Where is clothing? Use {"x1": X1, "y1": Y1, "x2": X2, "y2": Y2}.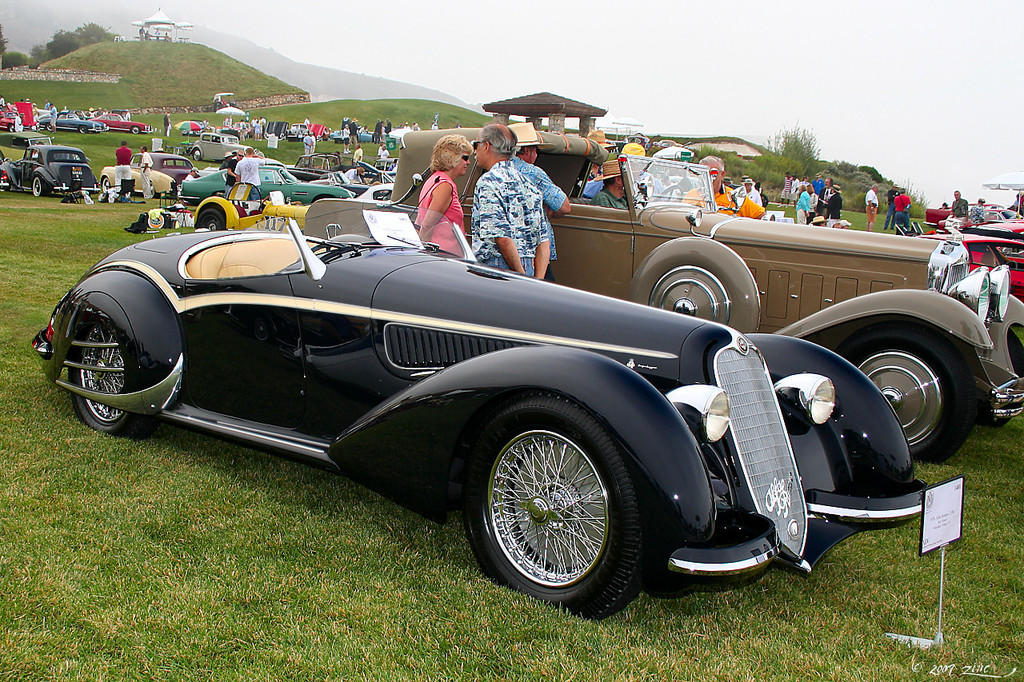
{"x1": 729, "y1": 186, "x2": 760, "y2": 212}.
